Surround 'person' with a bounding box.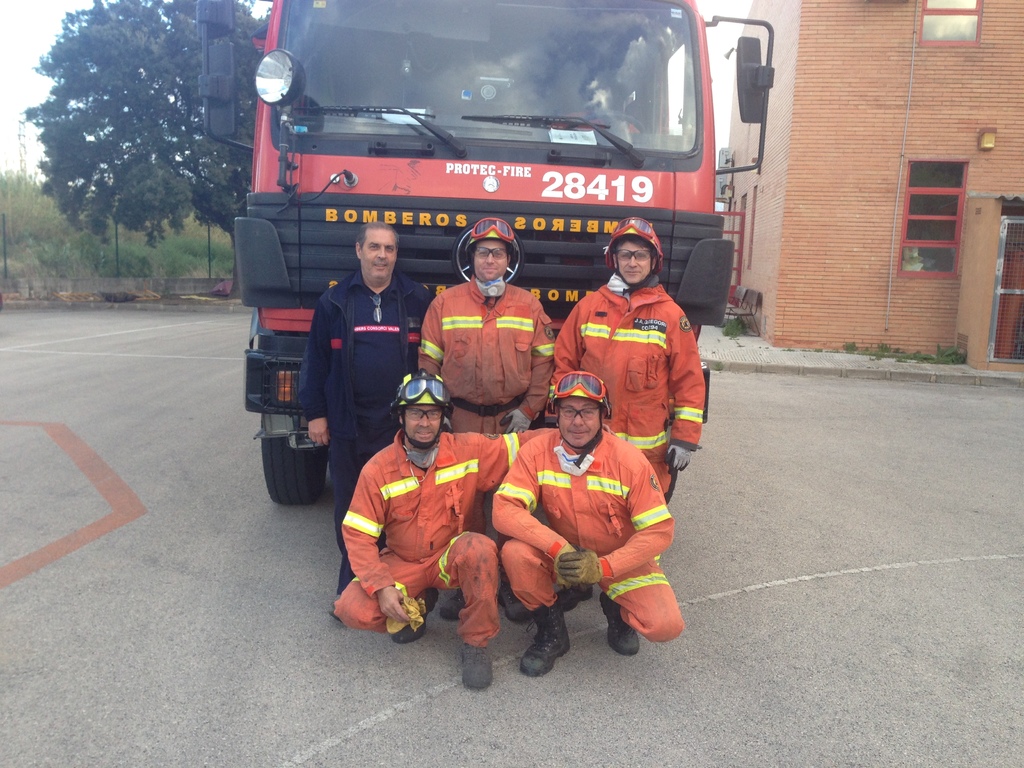
<region>330, 367, 560, 687</region>.
